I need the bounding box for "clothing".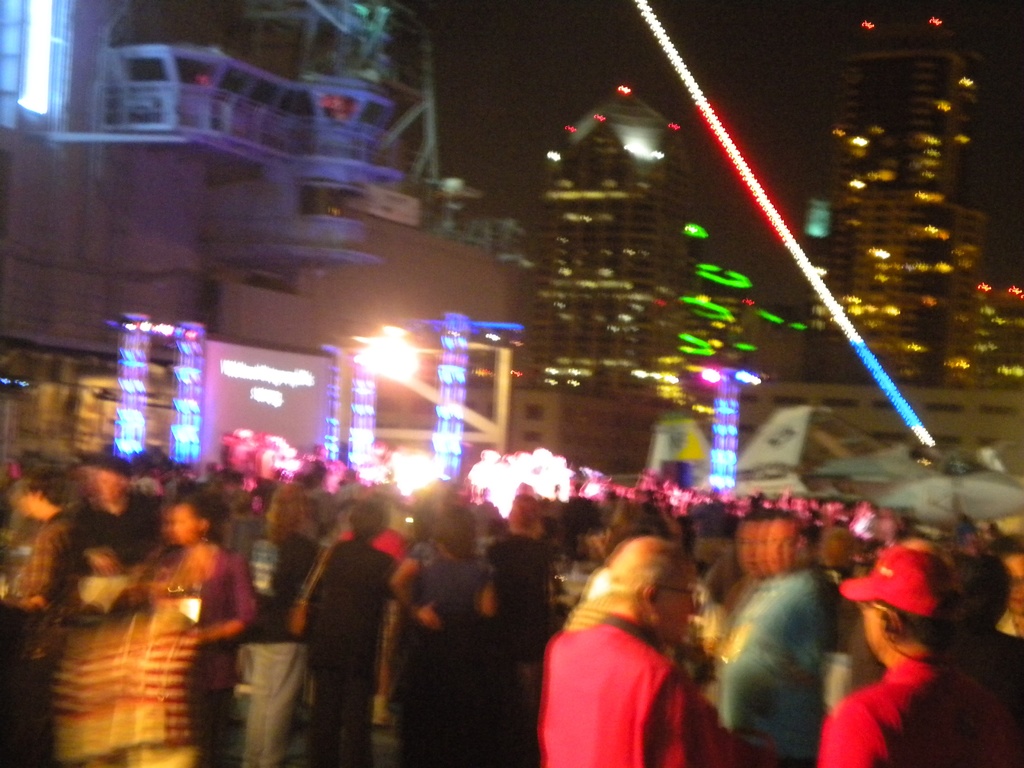
Here it is: Rect(483, 531, 546, 664).
